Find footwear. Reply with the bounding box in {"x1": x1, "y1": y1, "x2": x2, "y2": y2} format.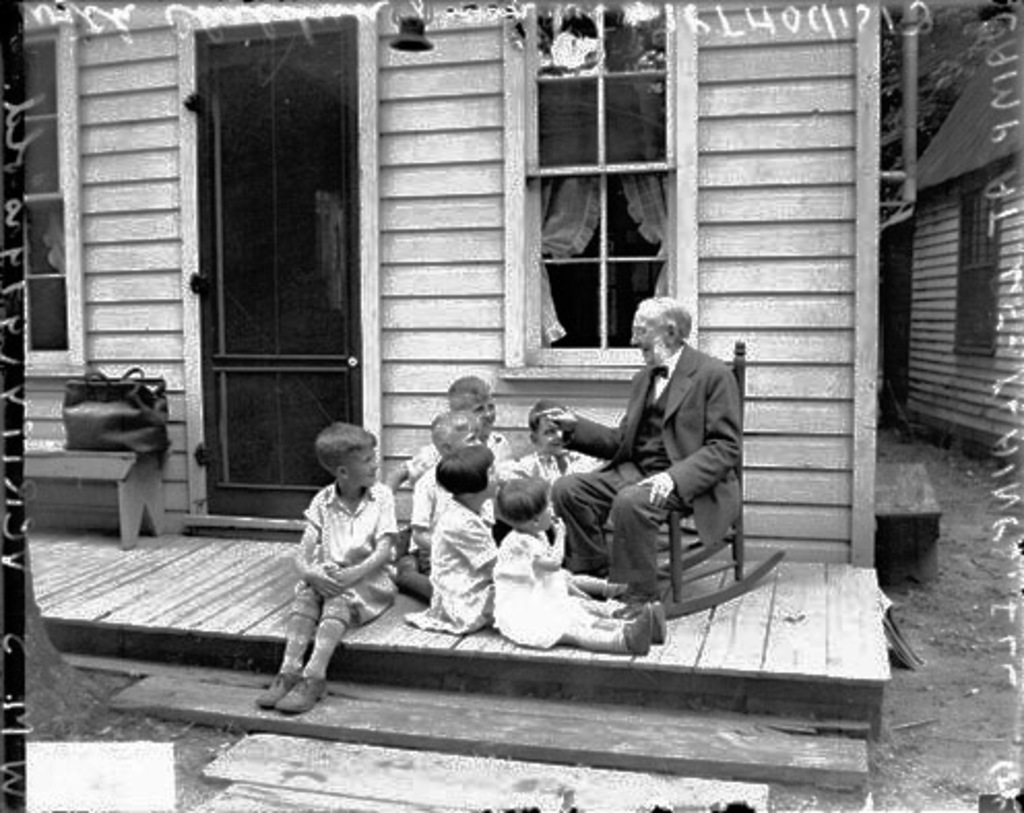
{"x1": 256, "y1": 669, "x2": 299, "y2": 704}.
